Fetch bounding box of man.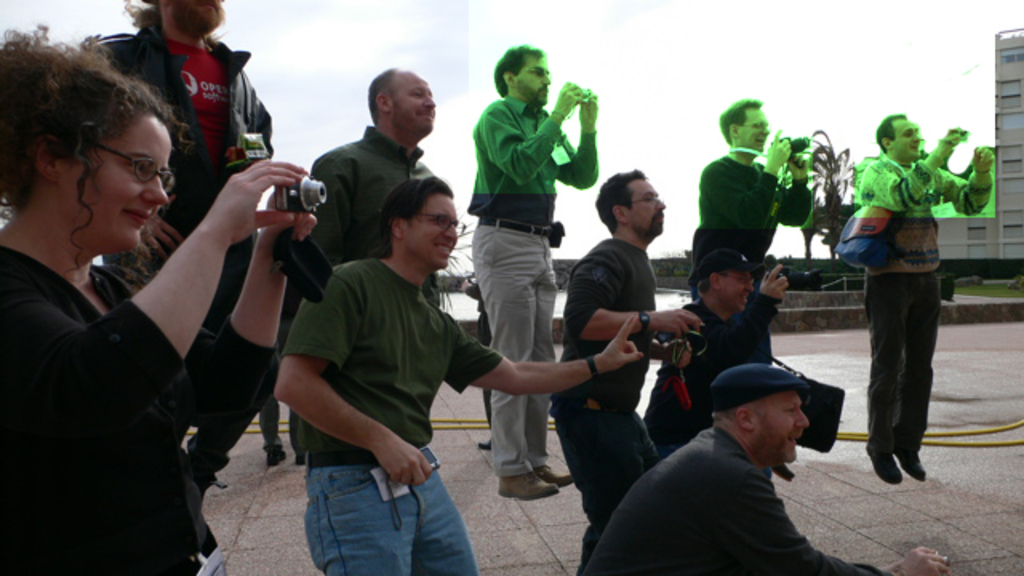
Bbox: [280, 64, 454, 307].
